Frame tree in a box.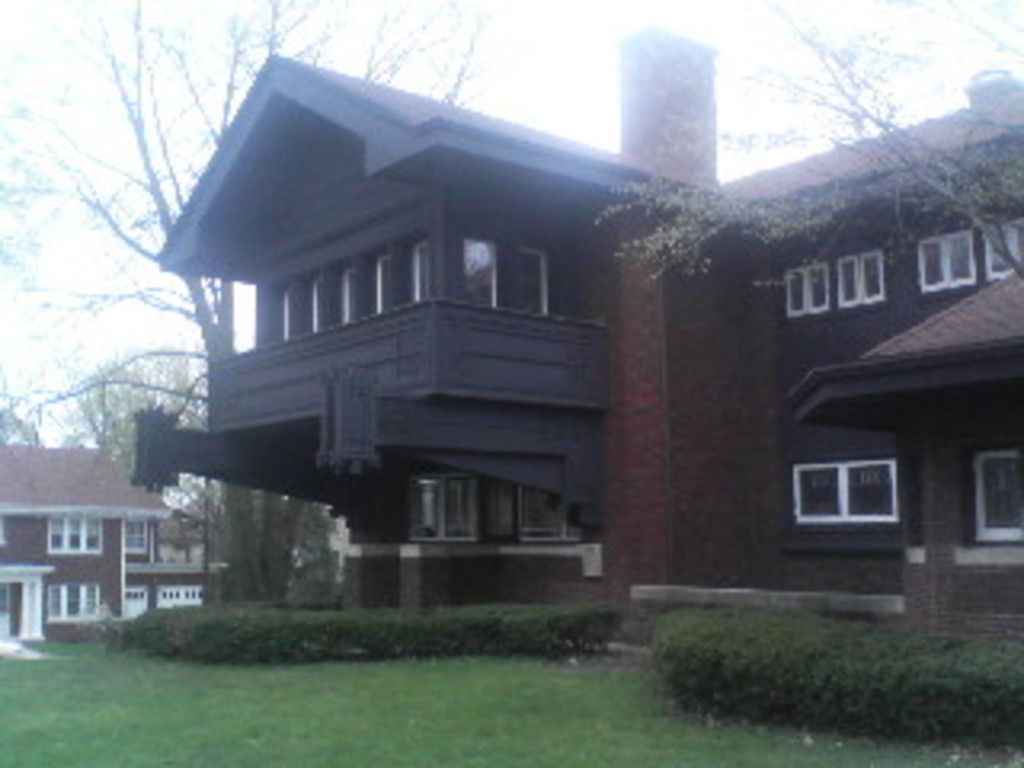
locate(0, 0, 528, 592).
